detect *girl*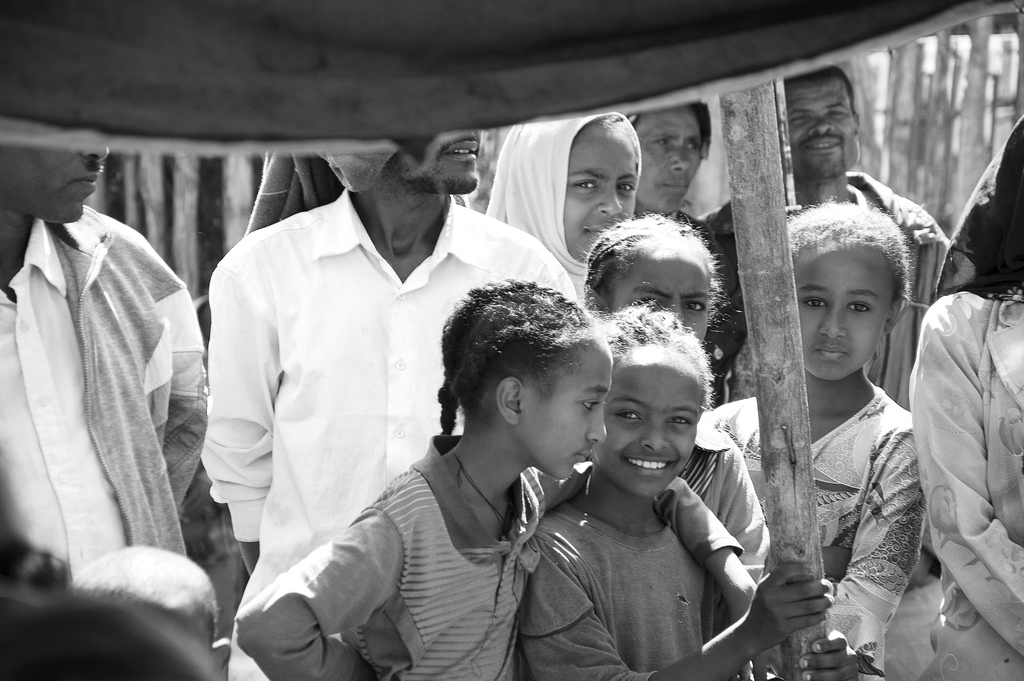
[705, 197, 947, 680]
